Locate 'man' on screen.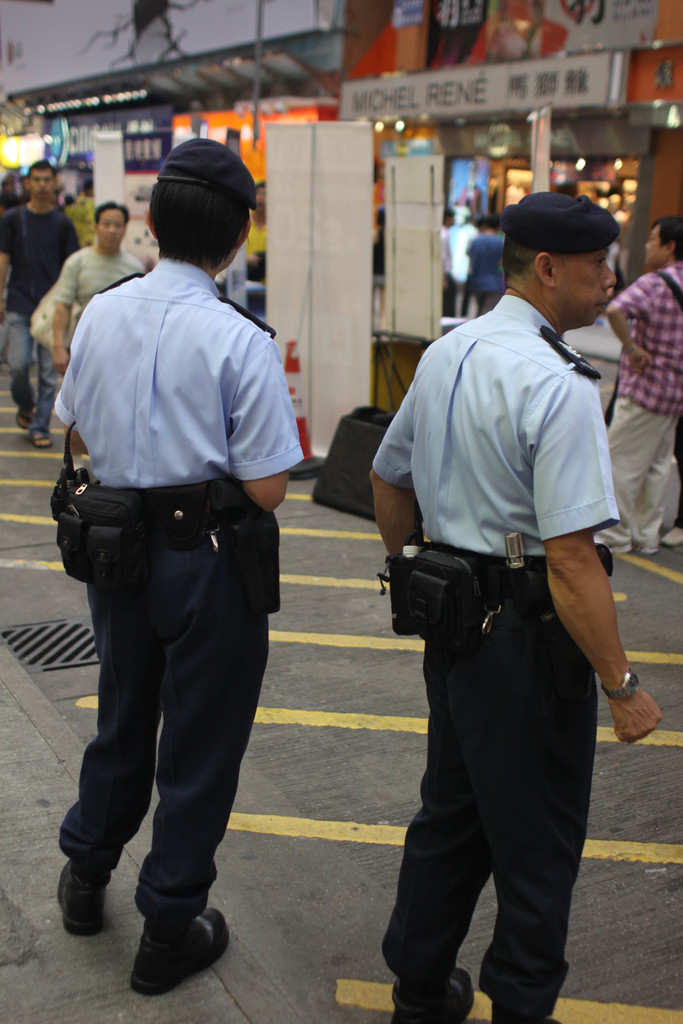
On screen at bbox(0, 153, 83, 452).
